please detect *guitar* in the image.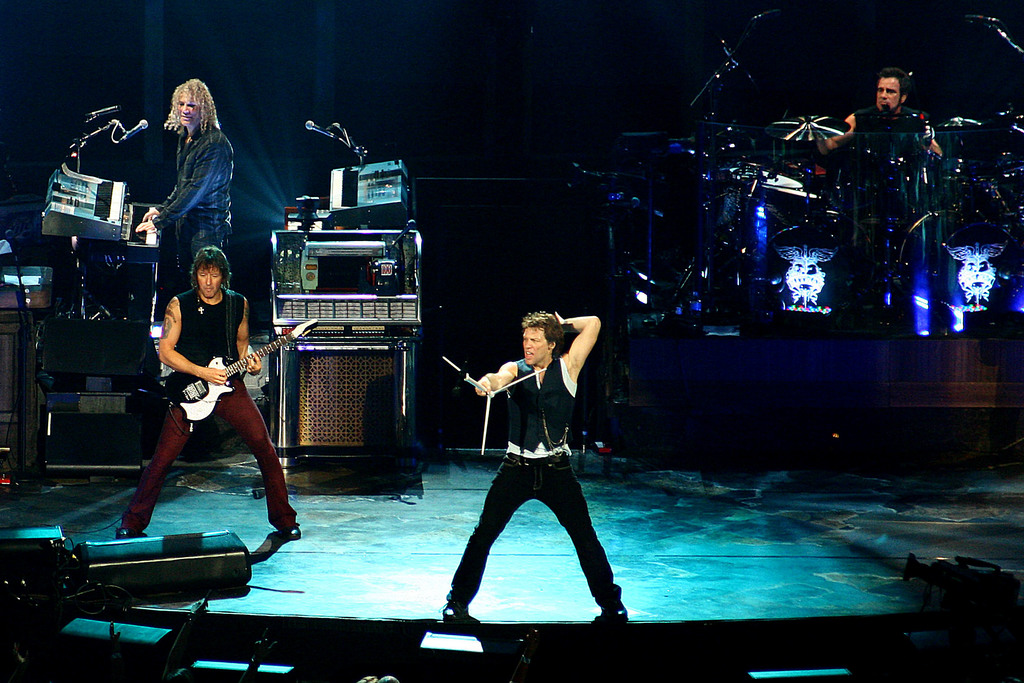
box=[162, 322, 321, 426].
